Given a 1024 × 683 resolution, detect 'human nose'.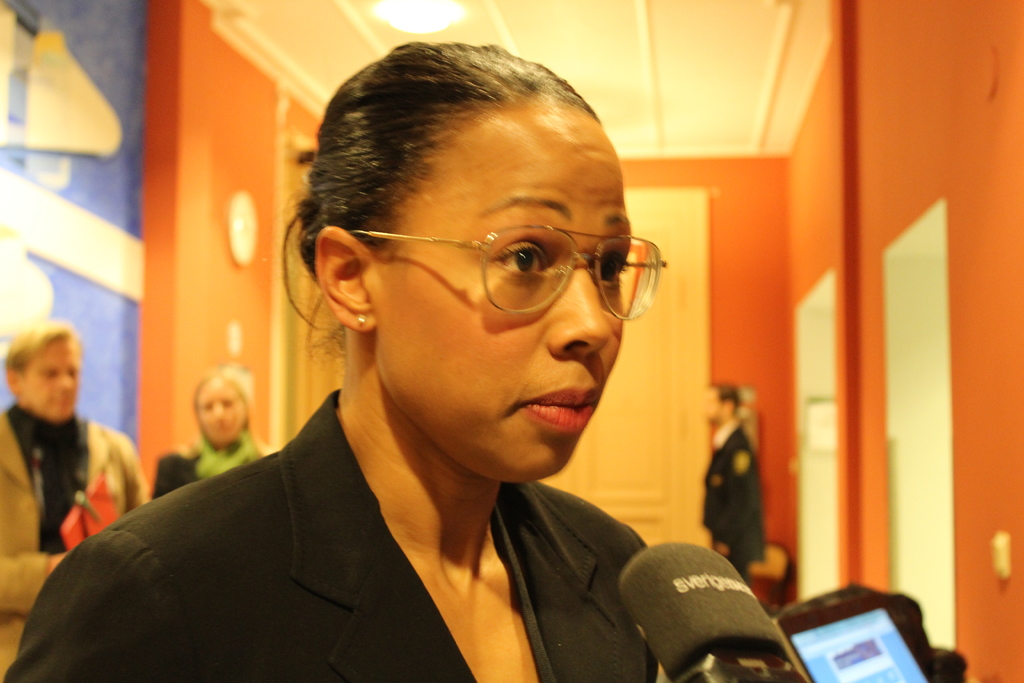
209, 403, 228, 424.
